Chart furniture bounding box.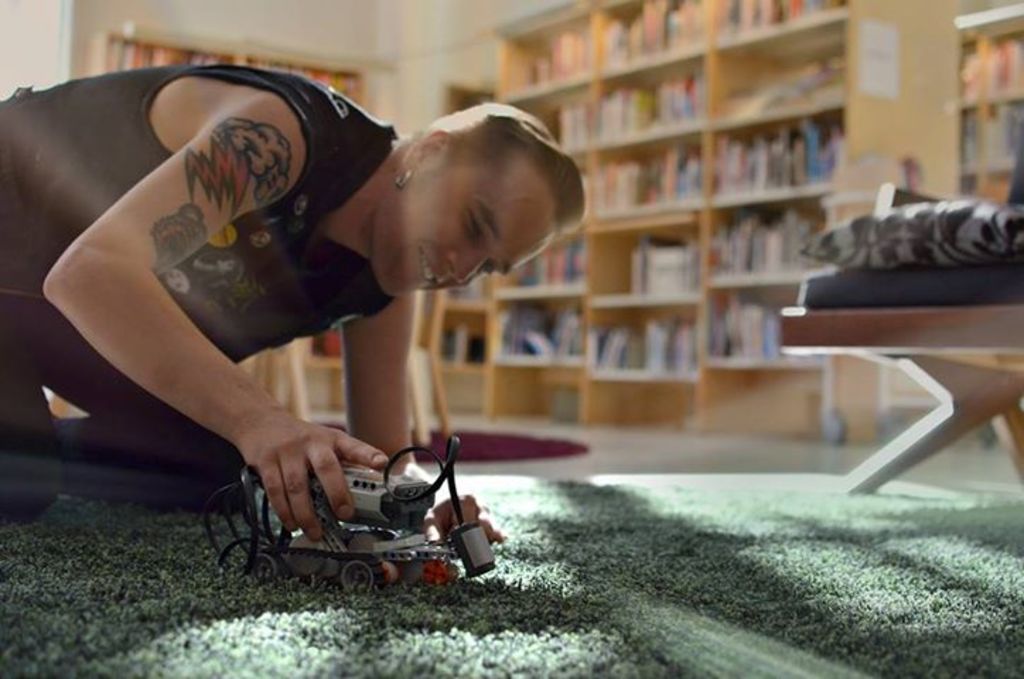
Charted: (x1=949, y1=4, x2=1023, y2=197).
